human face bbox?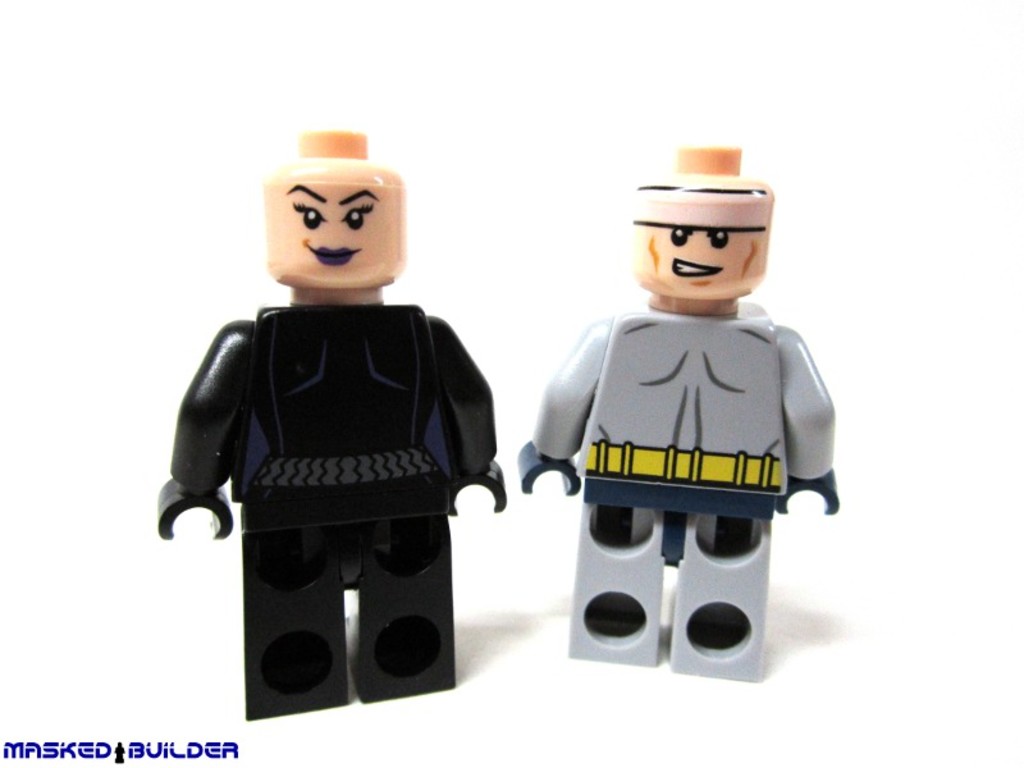
[left=630, top=184, right=765, bottom=297]
